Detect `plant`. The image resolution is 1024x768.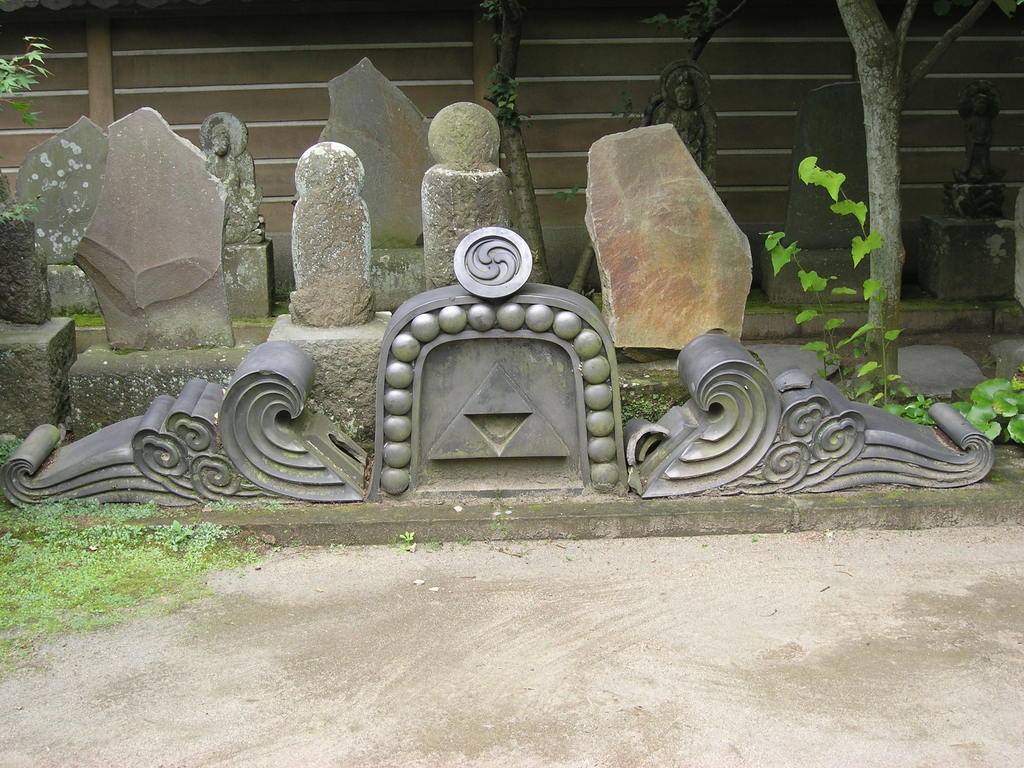
pyautogui.locateOnScreen(620, 381, 690, 428).
